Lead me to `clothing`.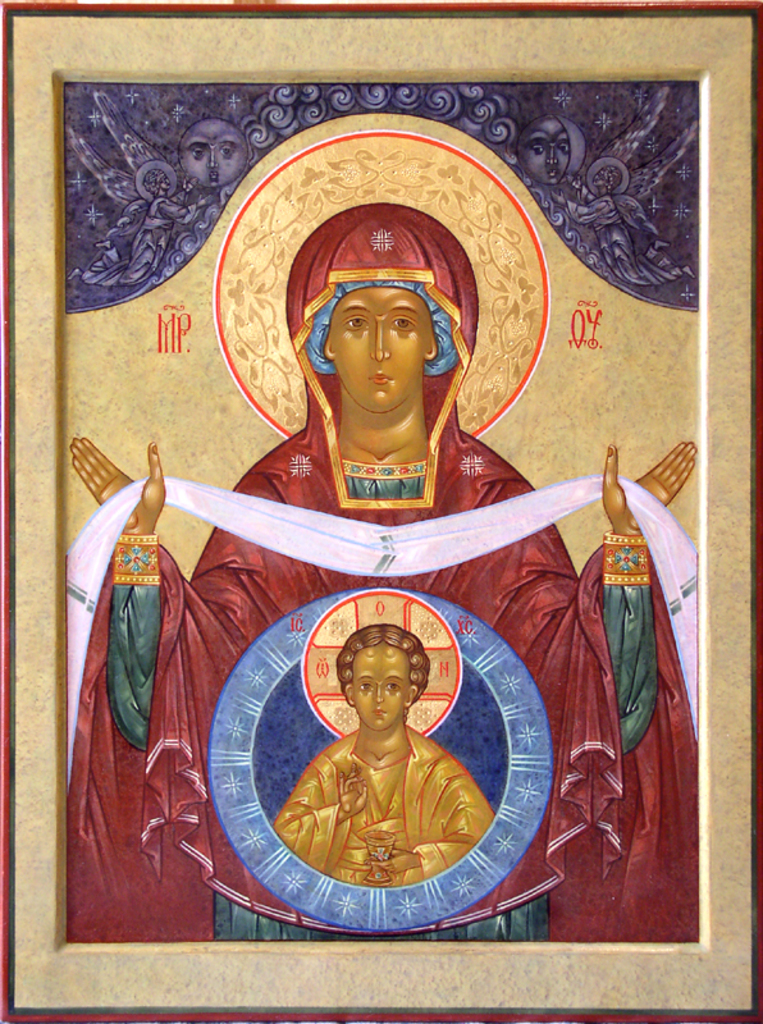
Lead to (109, 279, 647, 922).
